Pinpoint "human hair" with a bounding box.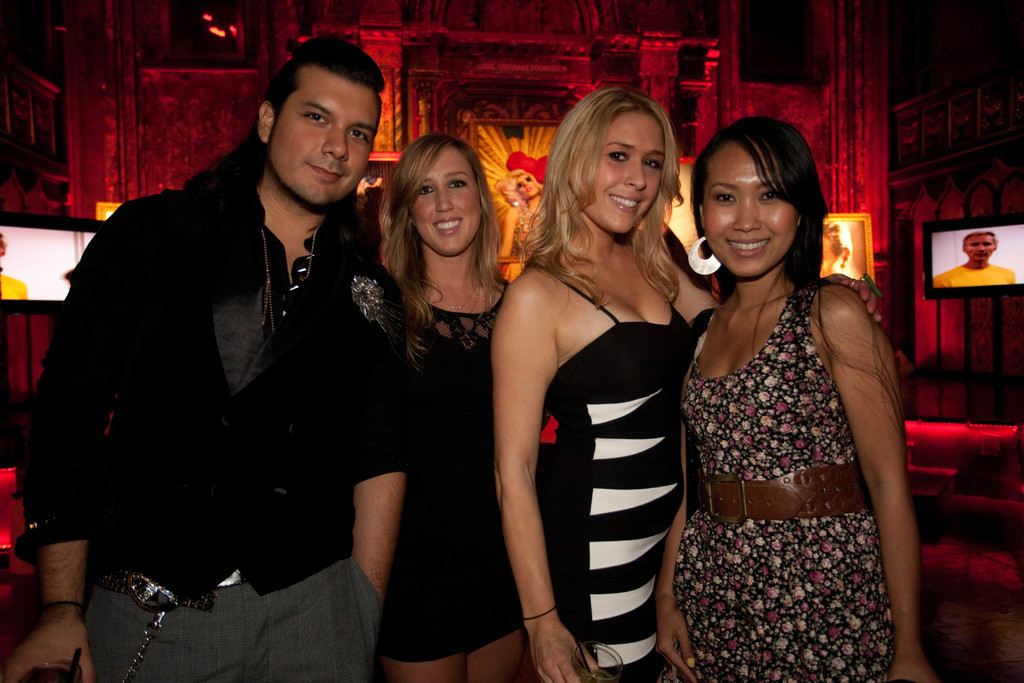
x1=493, y1=166, x2=551, y2=229.
